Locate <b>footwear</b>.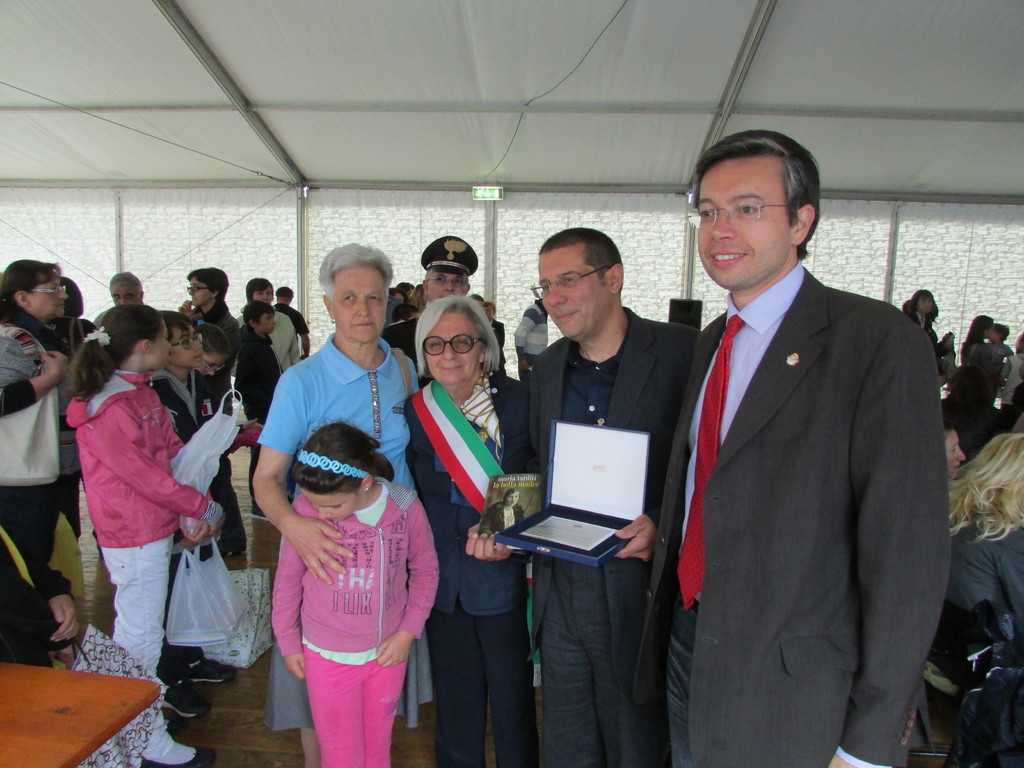
Bounding box: {"left": 152, "top": 663, "right": 210, "bottom": 716}.
